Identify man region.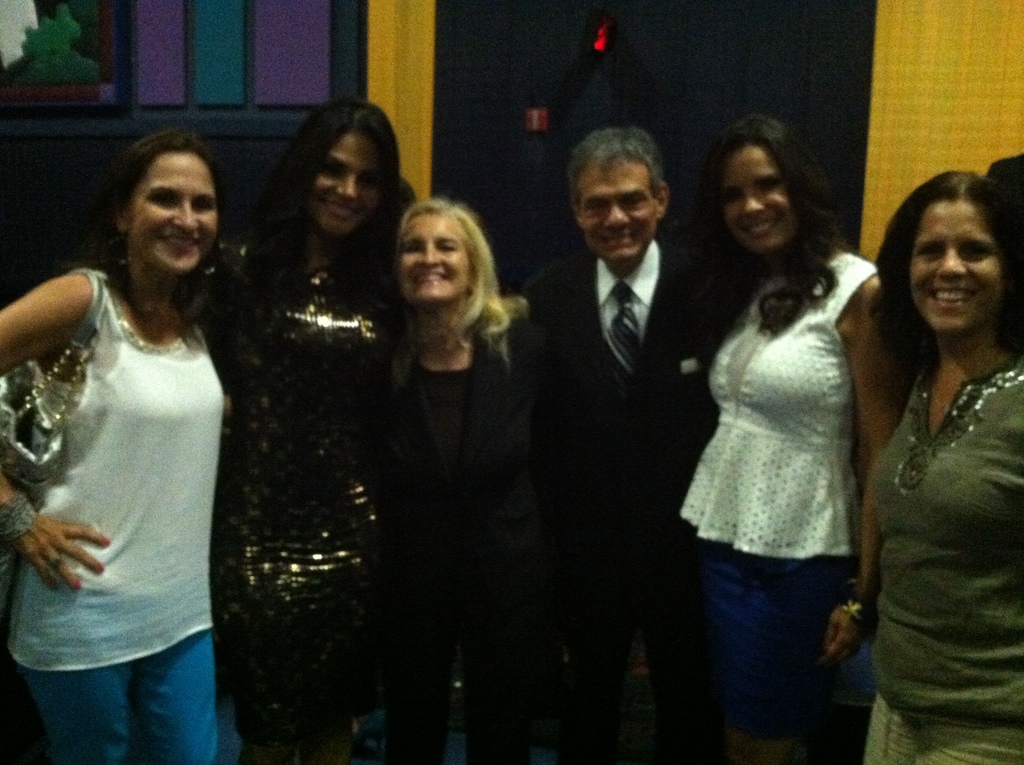
Region: [x1=515, y1=128, x2=739, y2=714].
